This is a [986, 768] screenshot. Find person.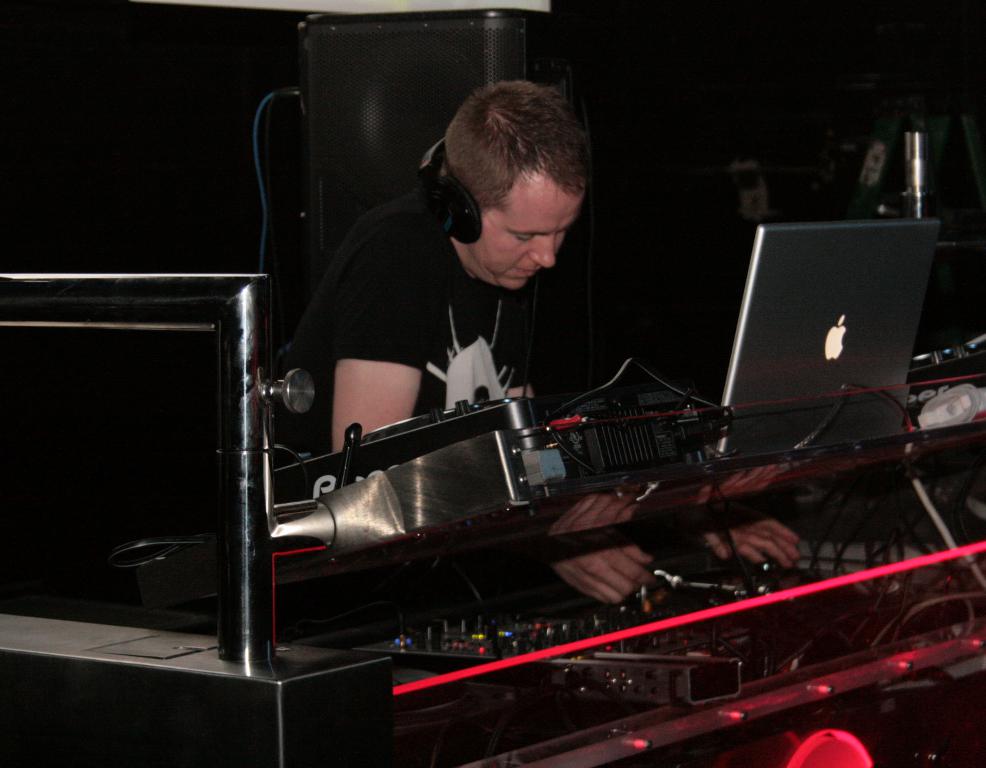
Bounding box: 280/80/805/607.
